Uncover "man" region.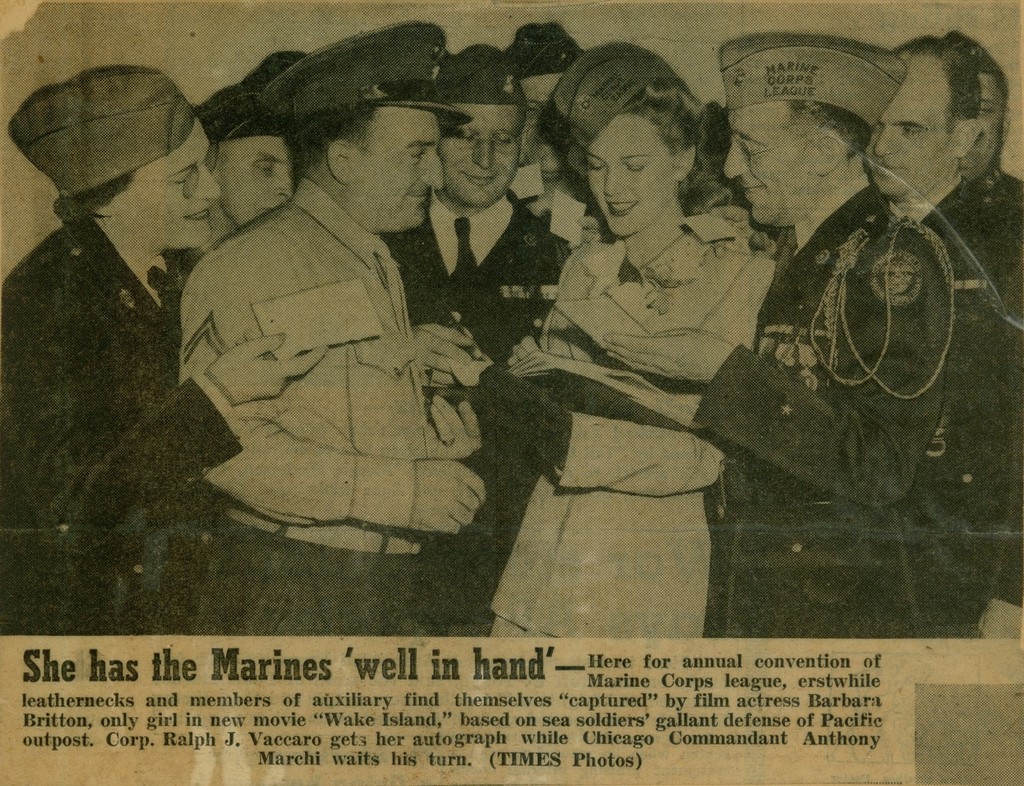
Uncovered: x1=867, y1=39, x2=1023, y2=638.
